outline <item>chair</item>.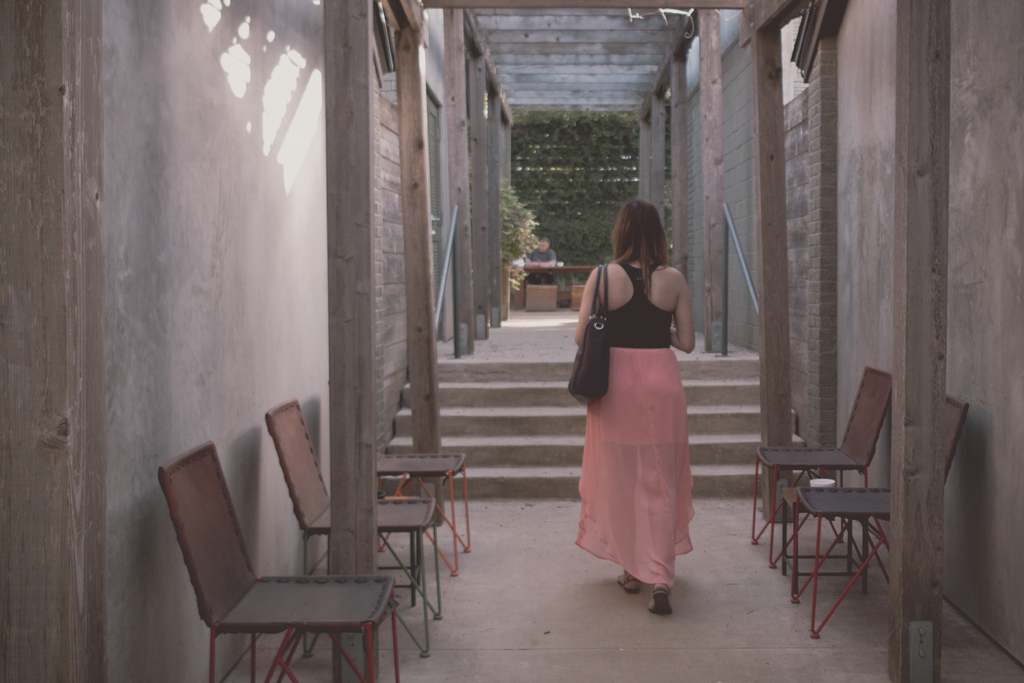
Outline: x1=748, y1=367, x2=890, y2=564.
